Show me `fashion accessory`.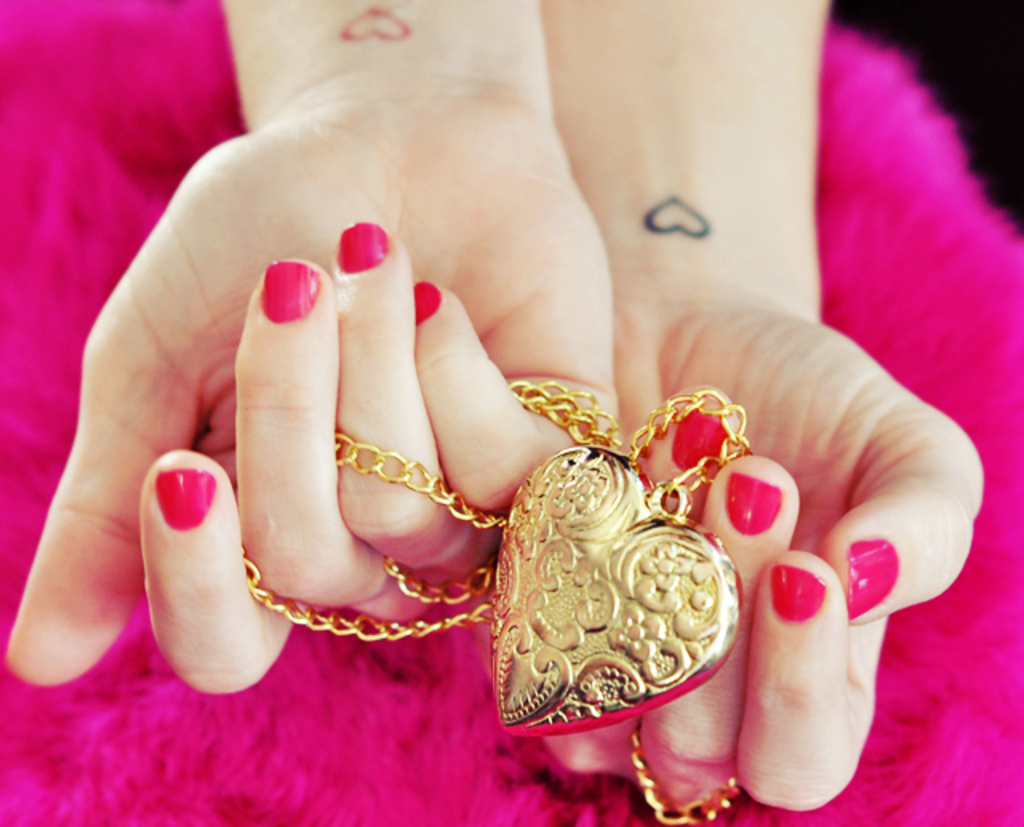
`fashion accessory` is here: <box>669,406,731,472</box>.
